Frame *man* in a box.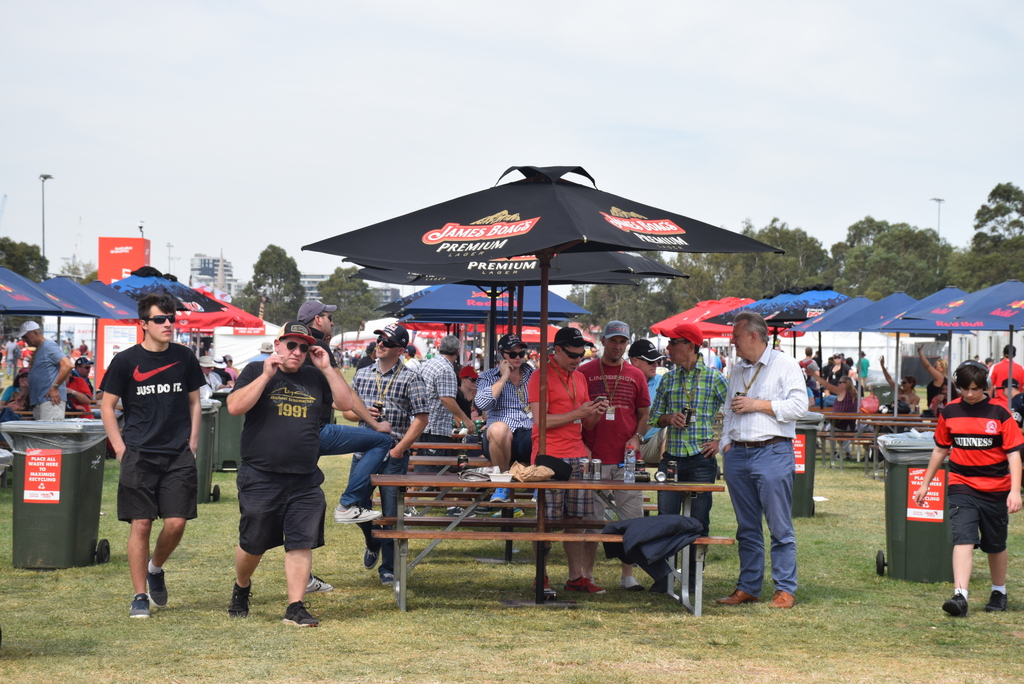
289/298/403/592.
